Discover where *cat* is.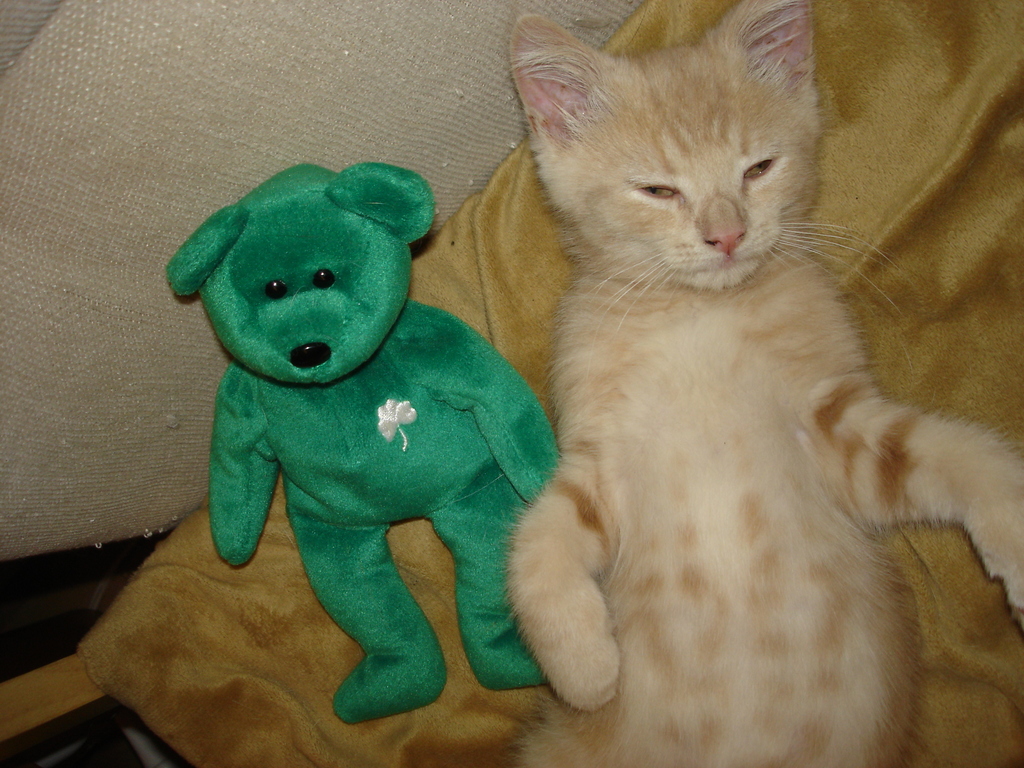
Discovered at (501, 1, 1023, 767).
